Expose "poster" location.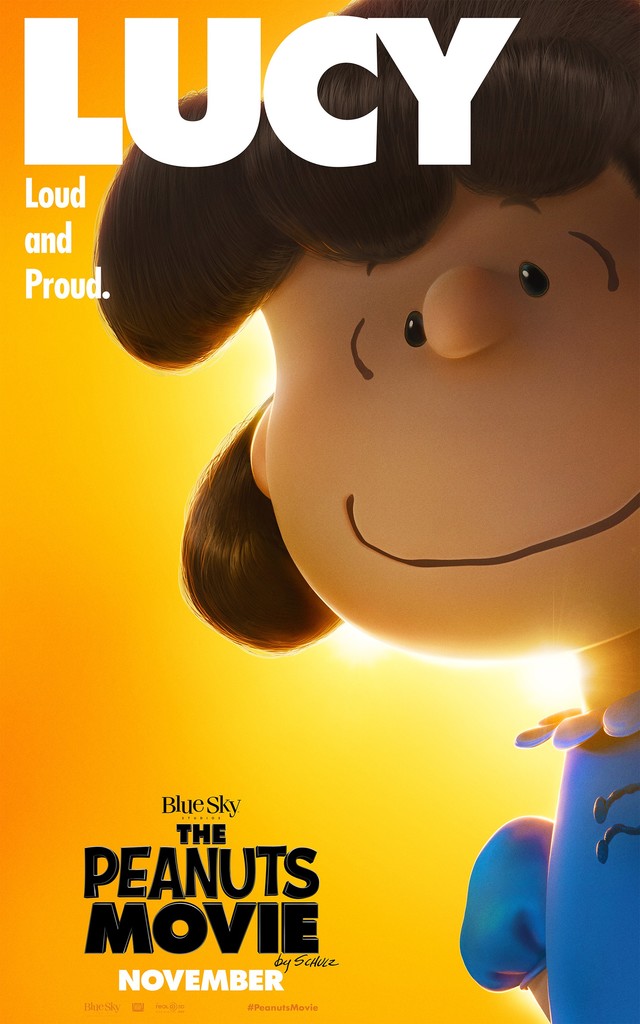
Exposed at [left=0, top=0, right=639, bottom=1023].
